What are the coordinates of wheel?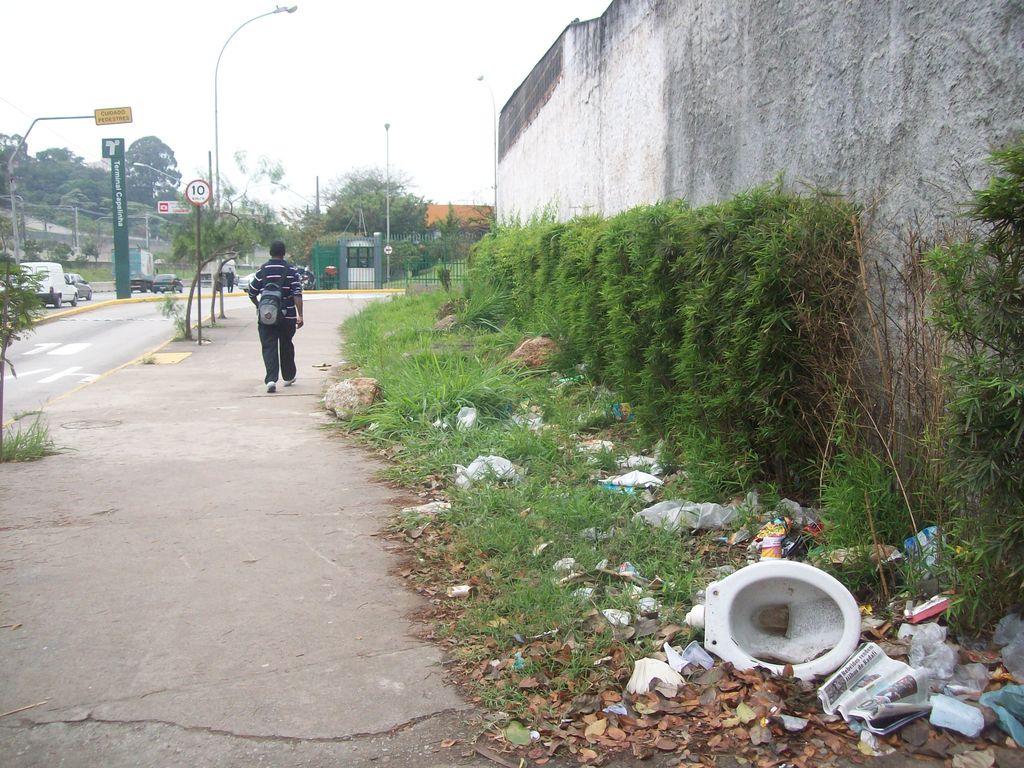
x1=51, y1=296, x2=68, y2=313.
